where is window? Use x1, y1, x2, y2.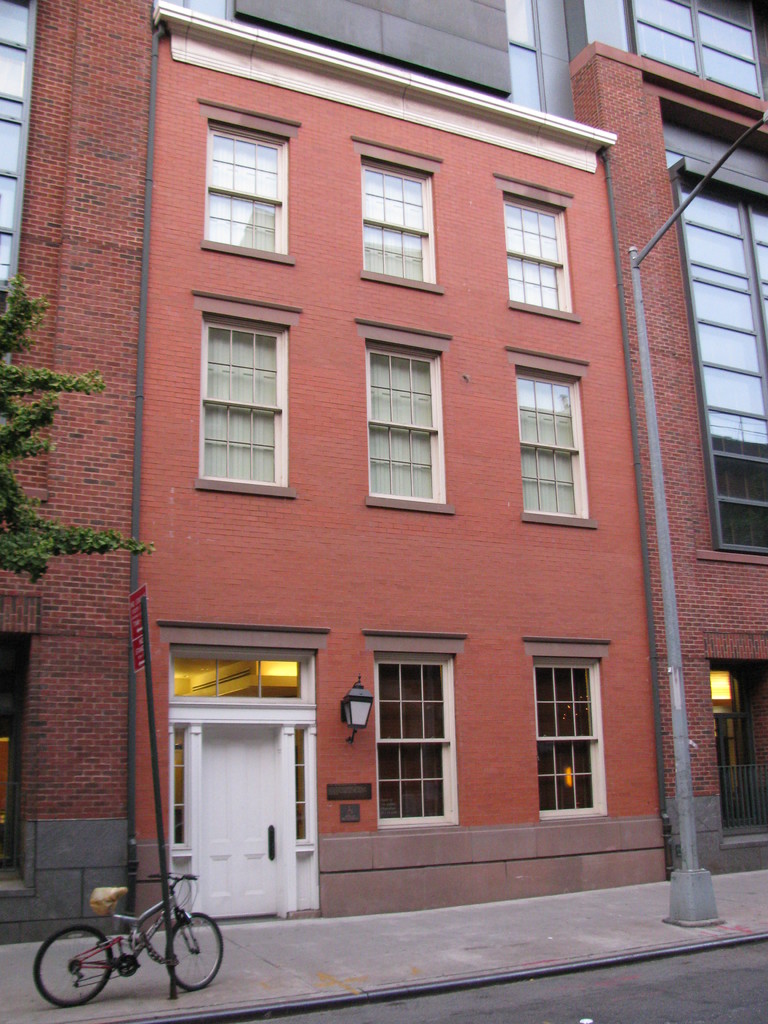
369, 347, 432, 499.
